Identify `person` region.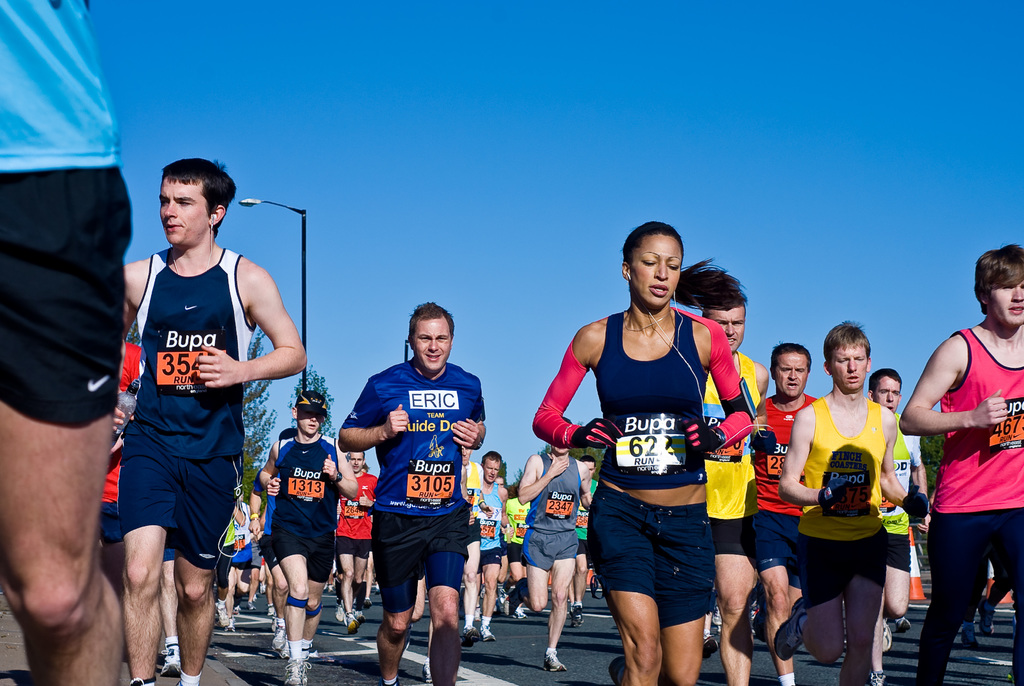
Region: (337,304,486,685).
